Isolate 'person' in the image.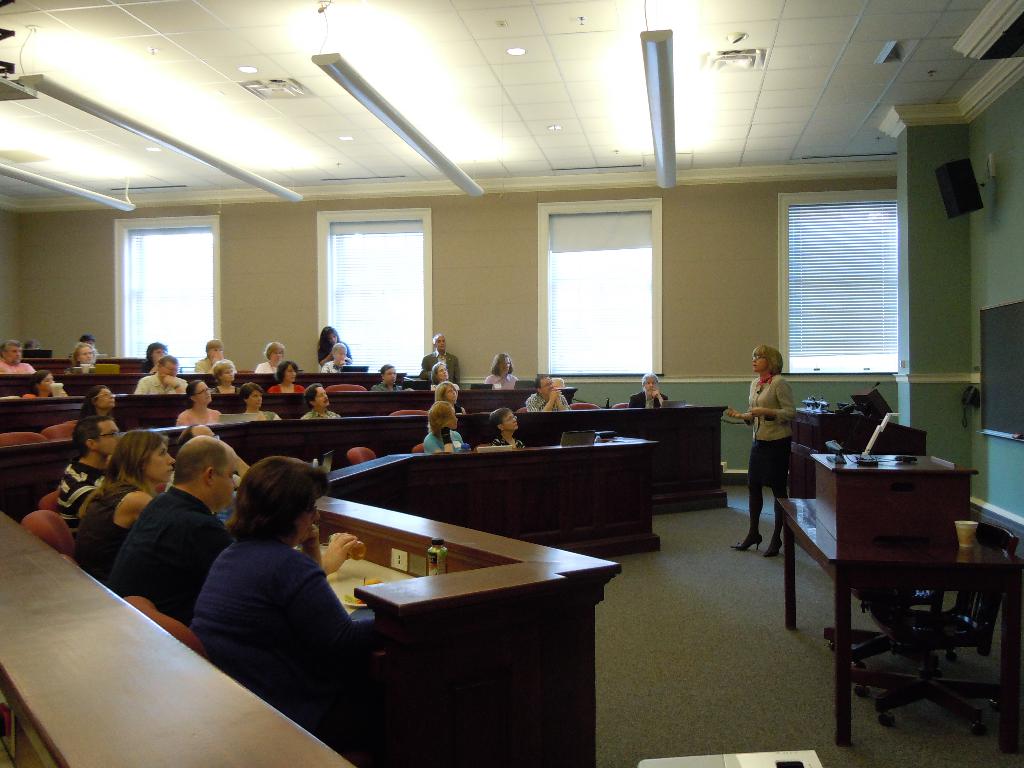
Isolated region: box(19, 367, 73, 399).
